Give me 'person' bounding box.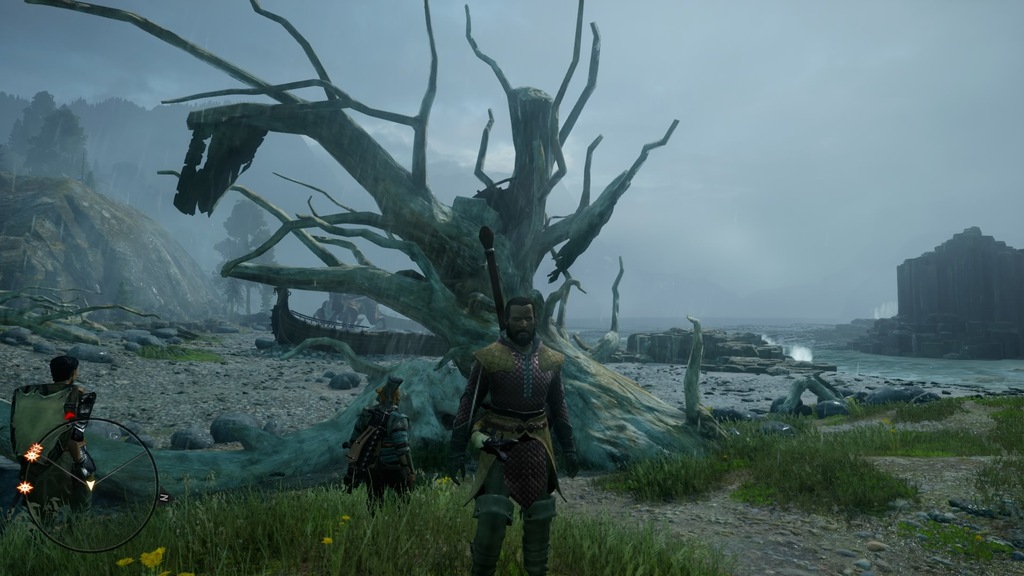
346:376:418:511.
